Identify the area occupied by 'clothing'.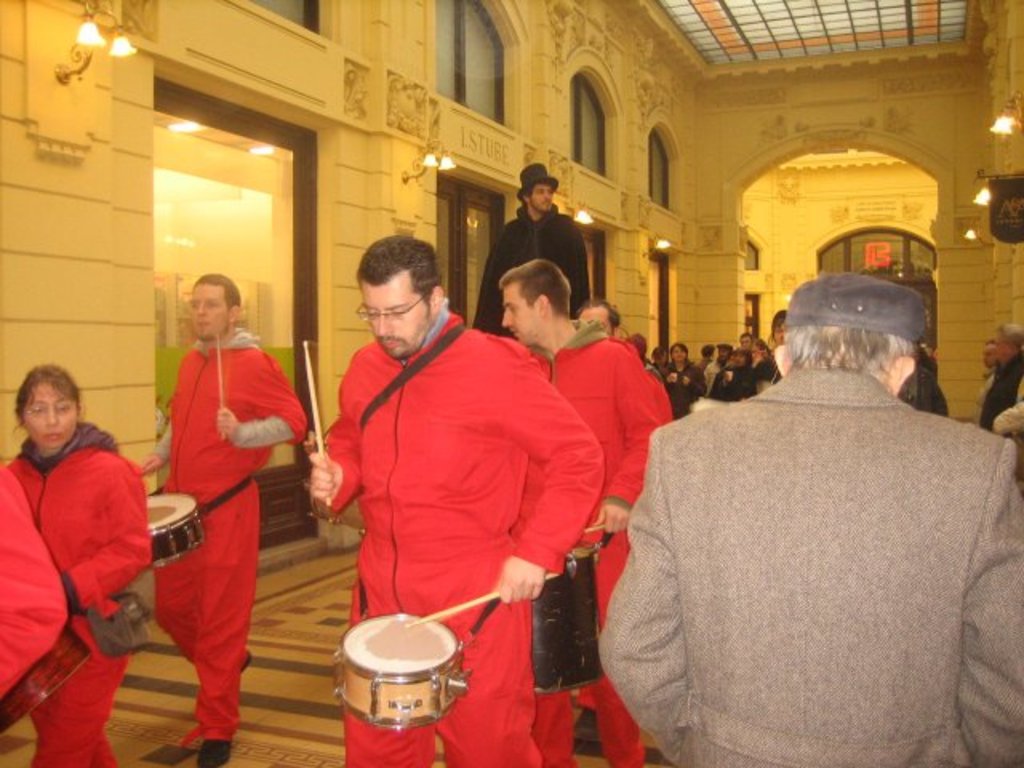
Area: <box>0,410,152,766</box>.
